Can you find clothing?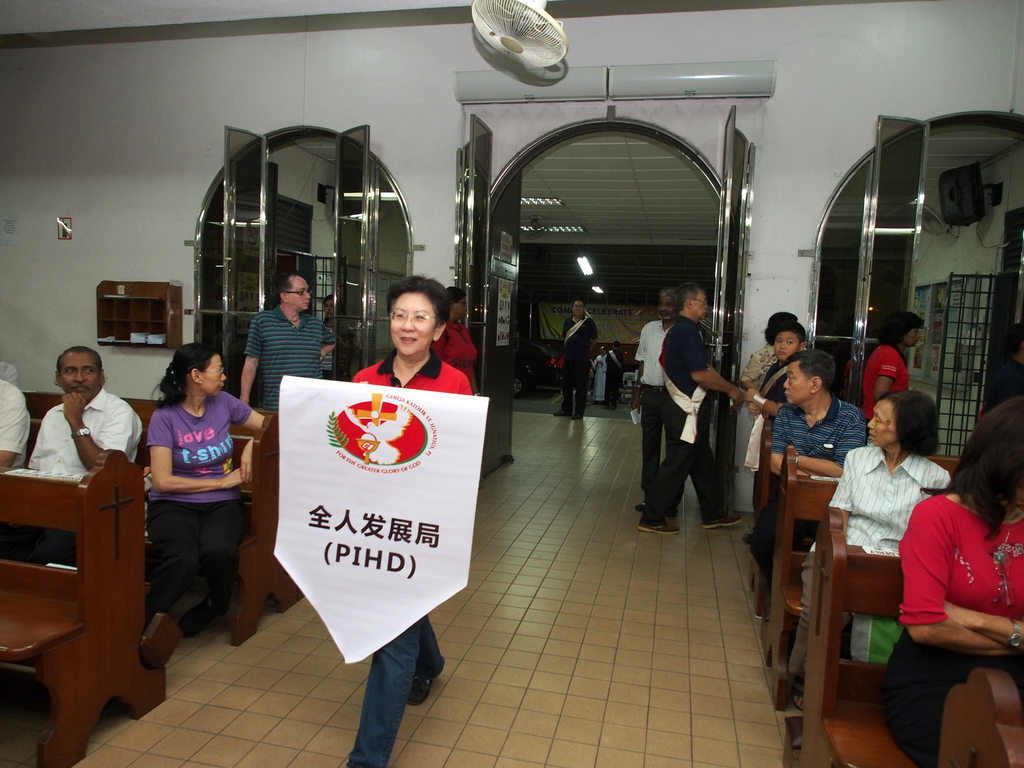
Yes, bounding box: locate(0, 381, 28, 467).
